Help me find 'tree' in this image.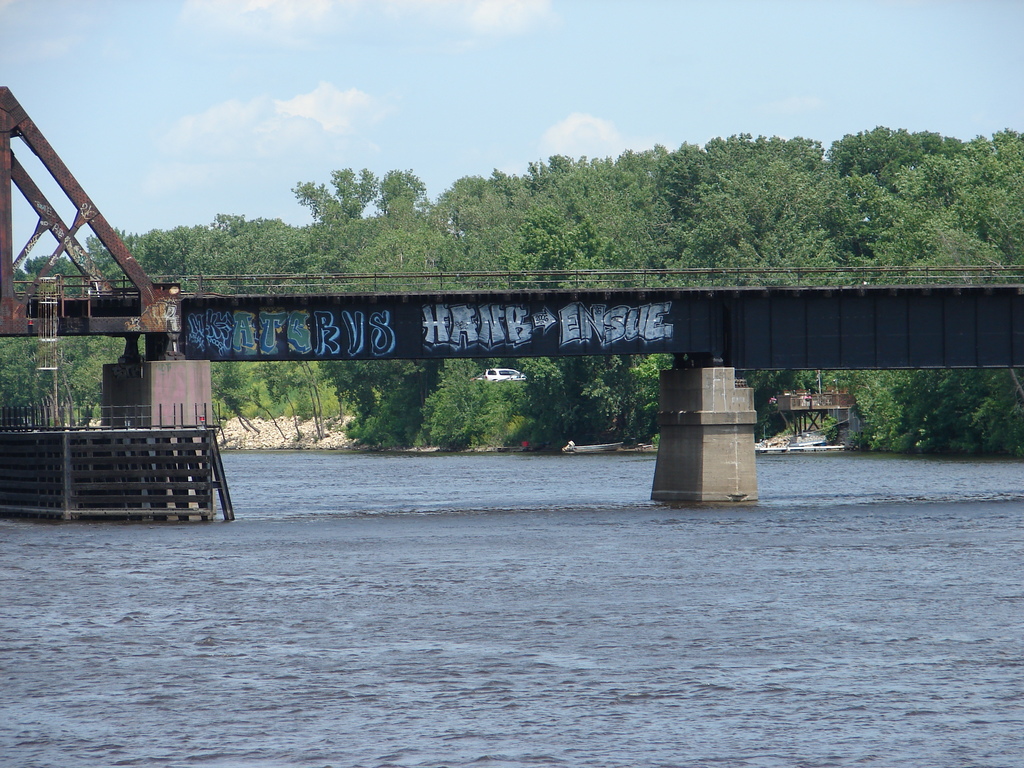
Found it: <region>814, 118, 900, 180</region>.
